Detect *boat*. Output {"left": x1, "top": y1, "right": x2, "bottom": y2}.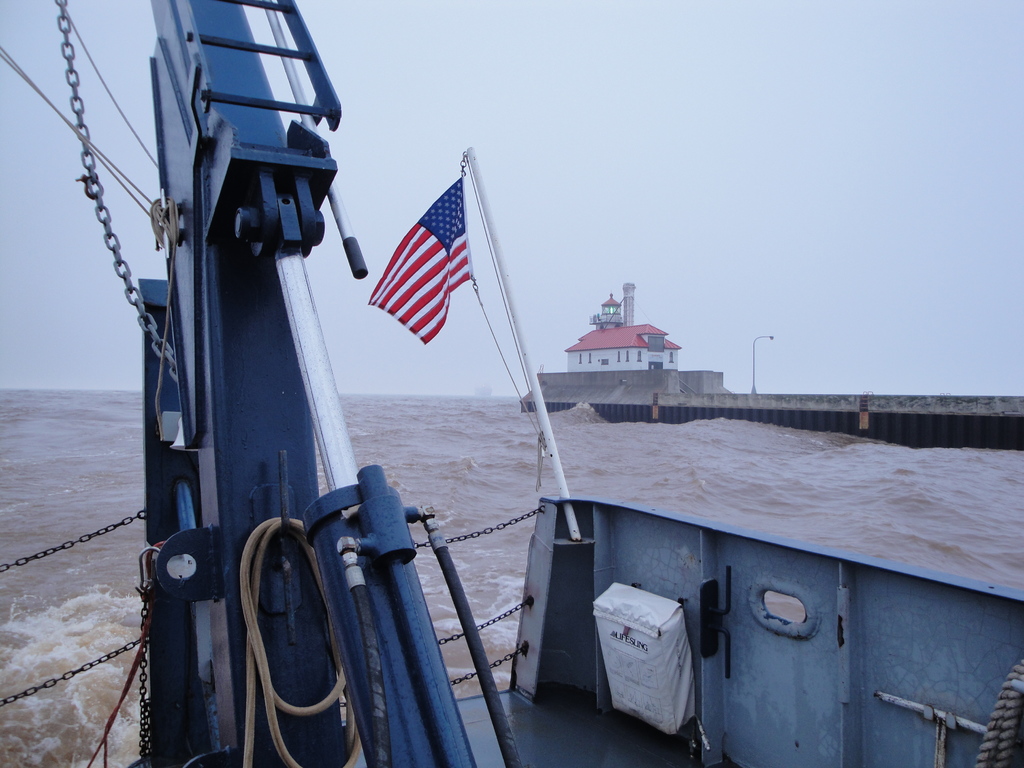
{"left": 76, "top": 65, "right": 987, "bottom": 739}.
